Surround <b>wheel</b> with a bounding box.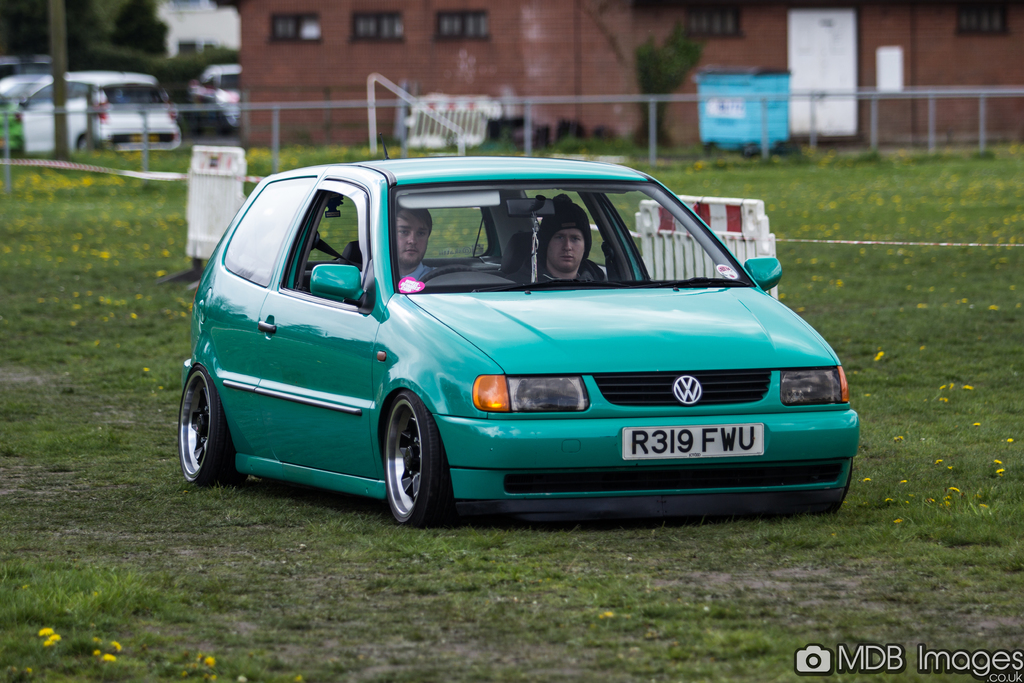
(419,265,472,285).
